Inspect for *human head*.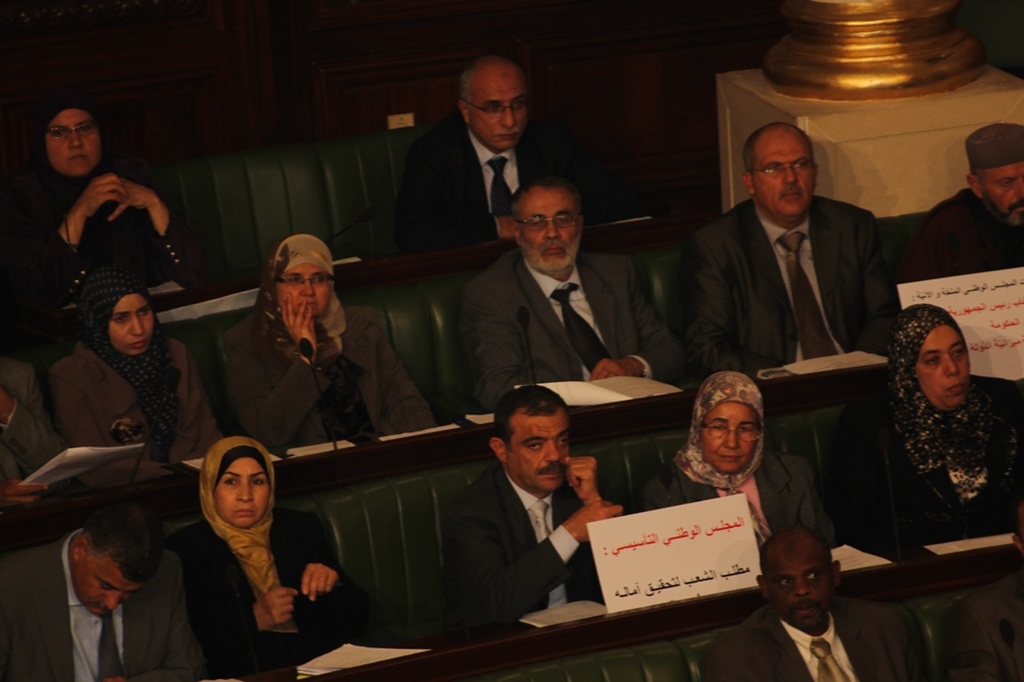
Inspection: [689,372,764,475].
